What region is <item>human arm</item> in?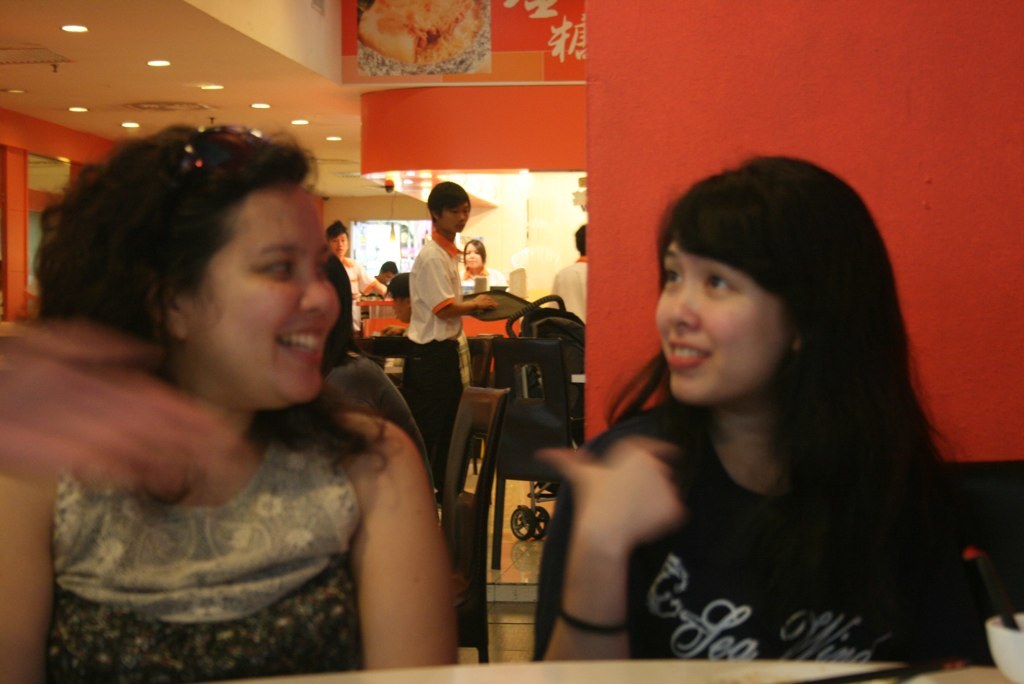
{"x1": 420, "y1": 247, "x2": 499, "y2": 319}.
